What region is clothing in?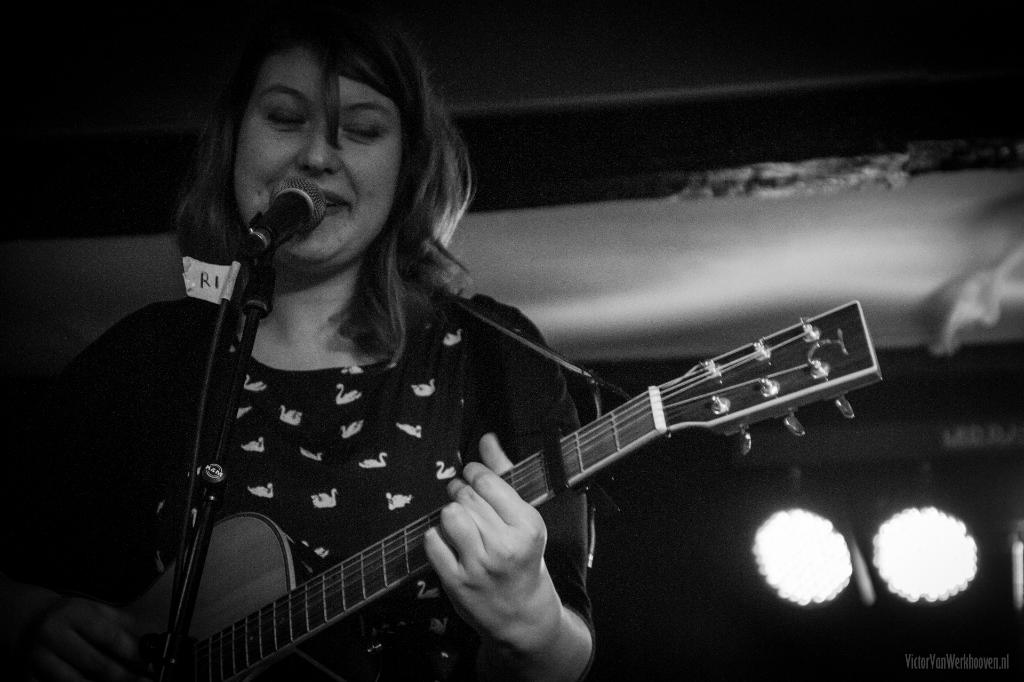
detection(0, 287, 594, 681).
